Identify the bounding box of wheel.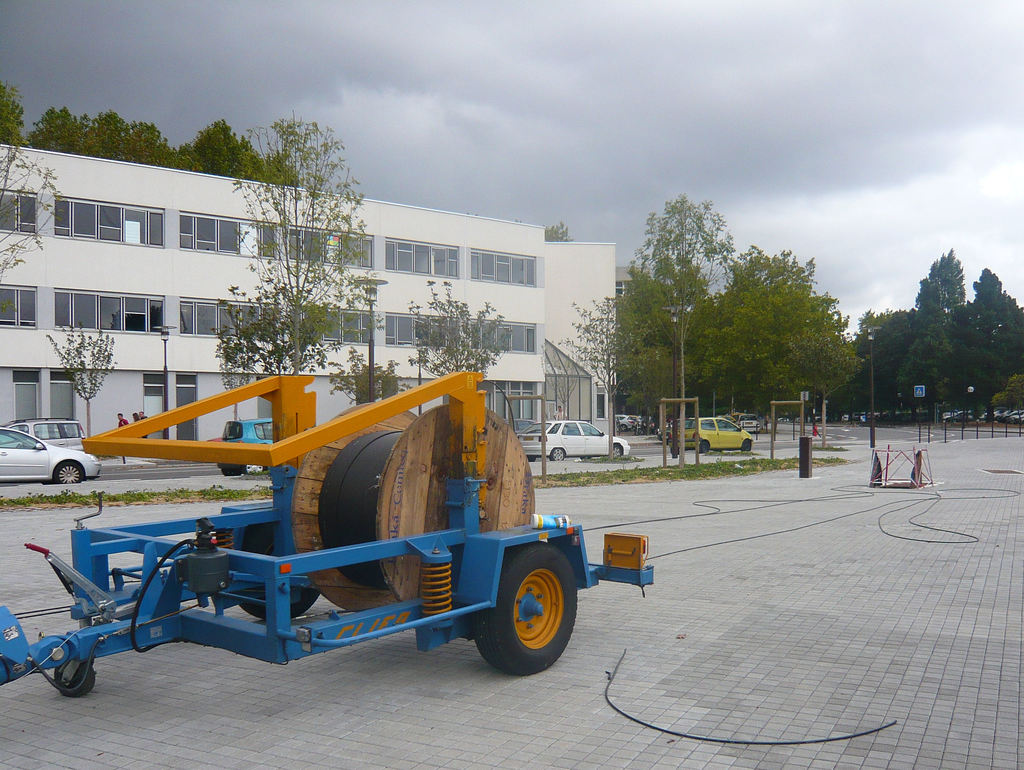
locate(239, 523, 320, 619).
